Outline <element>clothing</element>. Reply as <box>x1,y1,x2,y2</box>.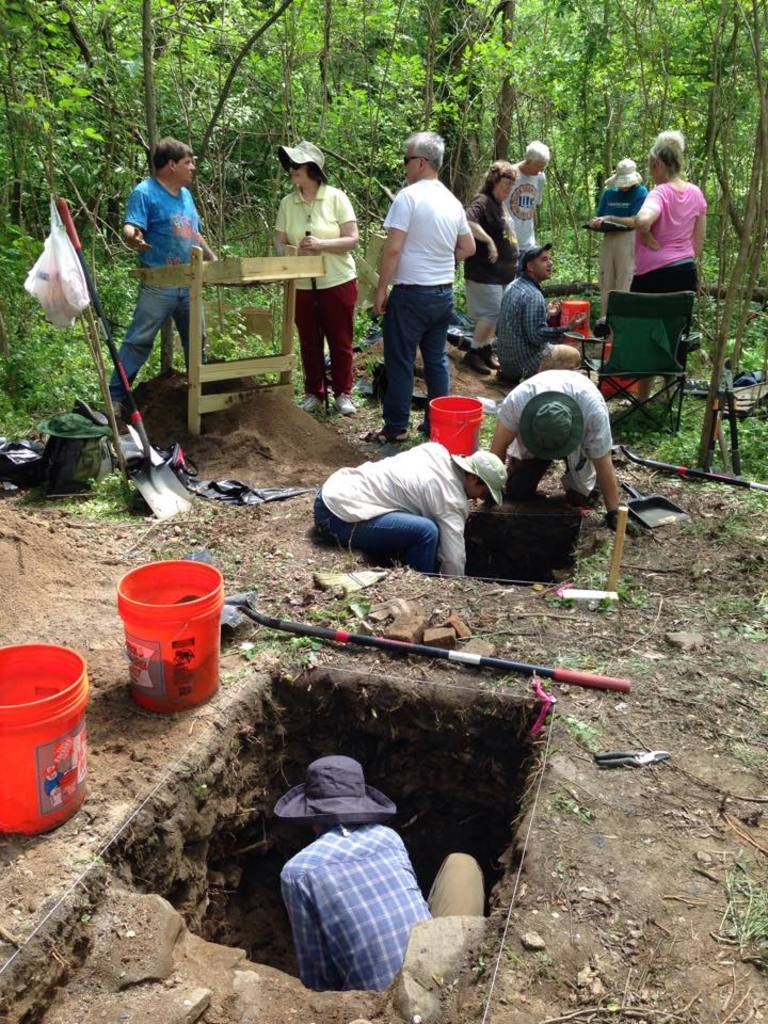
<box>110,174,203,394</box>.
